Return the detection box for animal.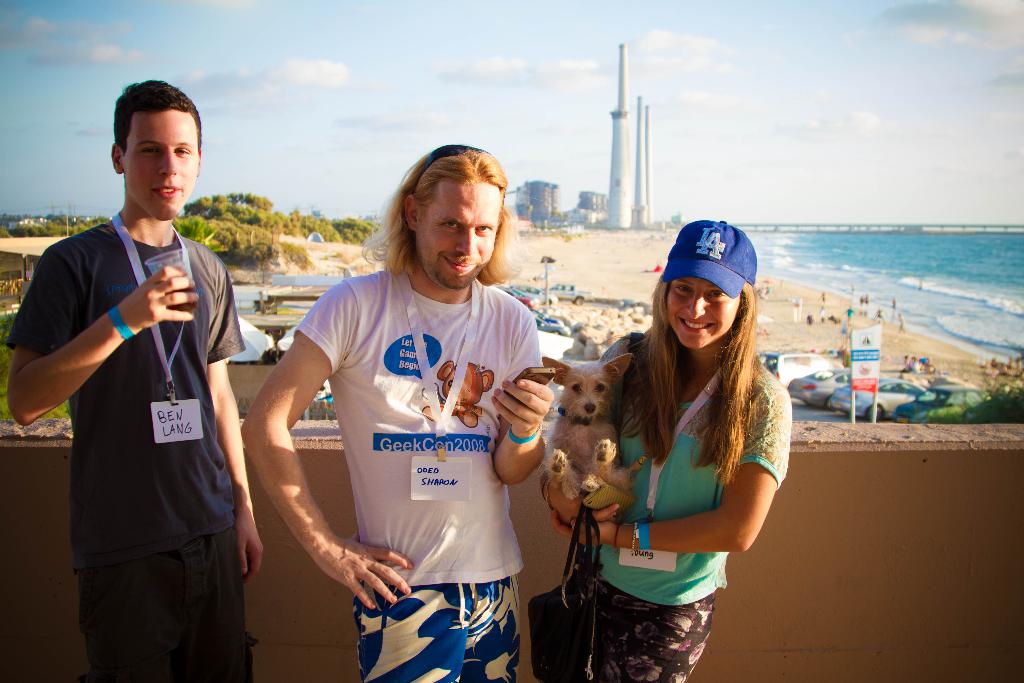
x1=536 y1=350 x2=630 y2=512.
